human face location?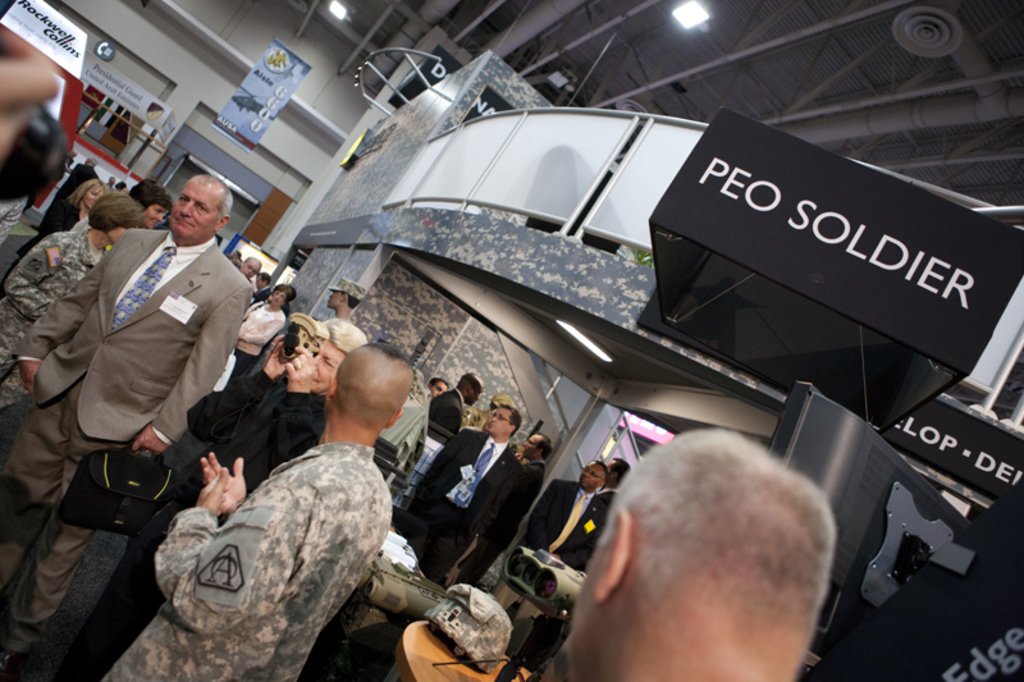
520,434,541,456
